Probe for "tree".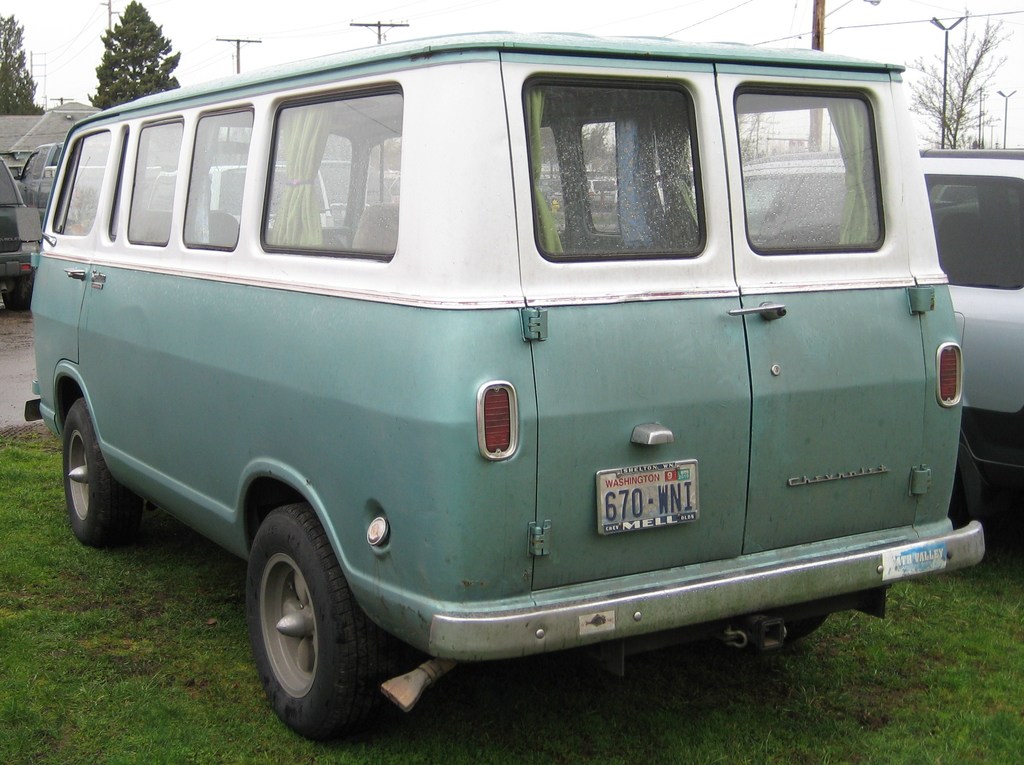
Probe result: (x1=84, y1=0, x2=189, y2=115).
